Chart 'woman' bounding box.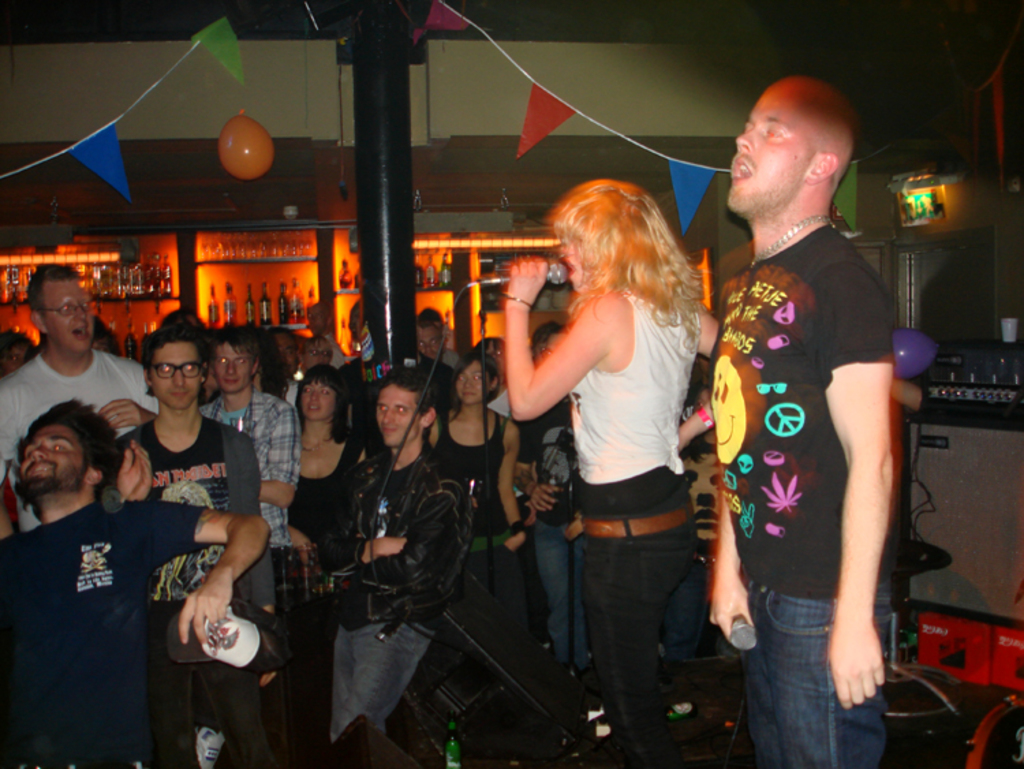
Charted: bbox=[289, 355, 371, 579].
